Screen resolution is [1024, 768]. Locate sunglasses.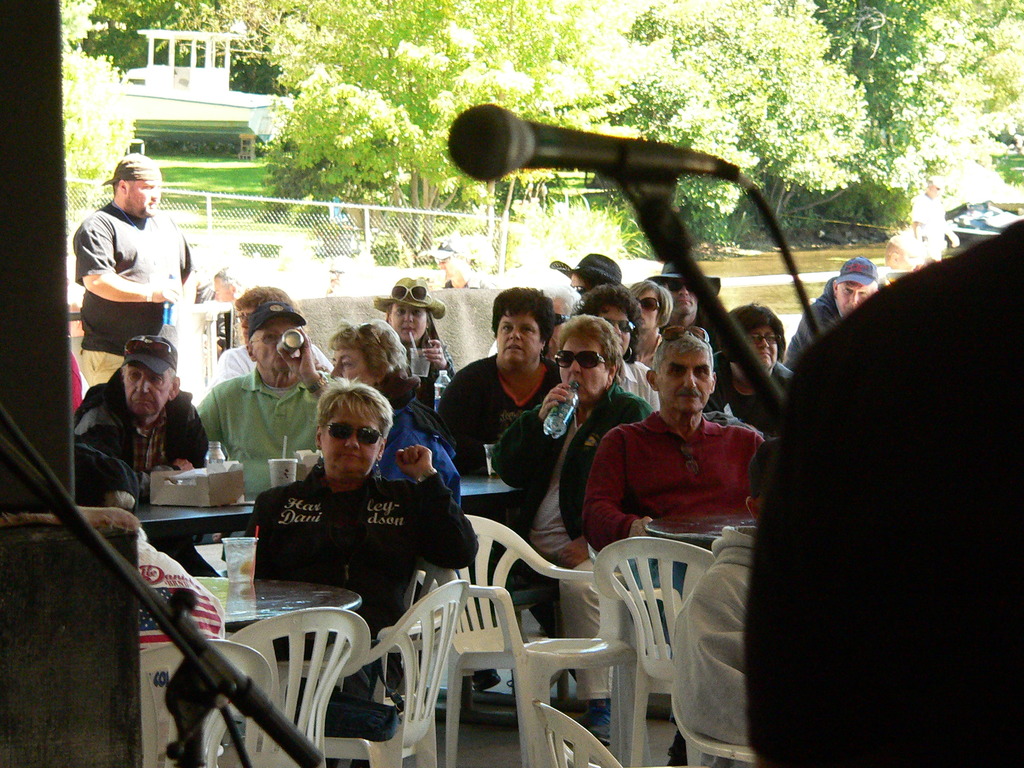
{"left": 639, "top": 299, "right": 662, "bottom": 312}.
